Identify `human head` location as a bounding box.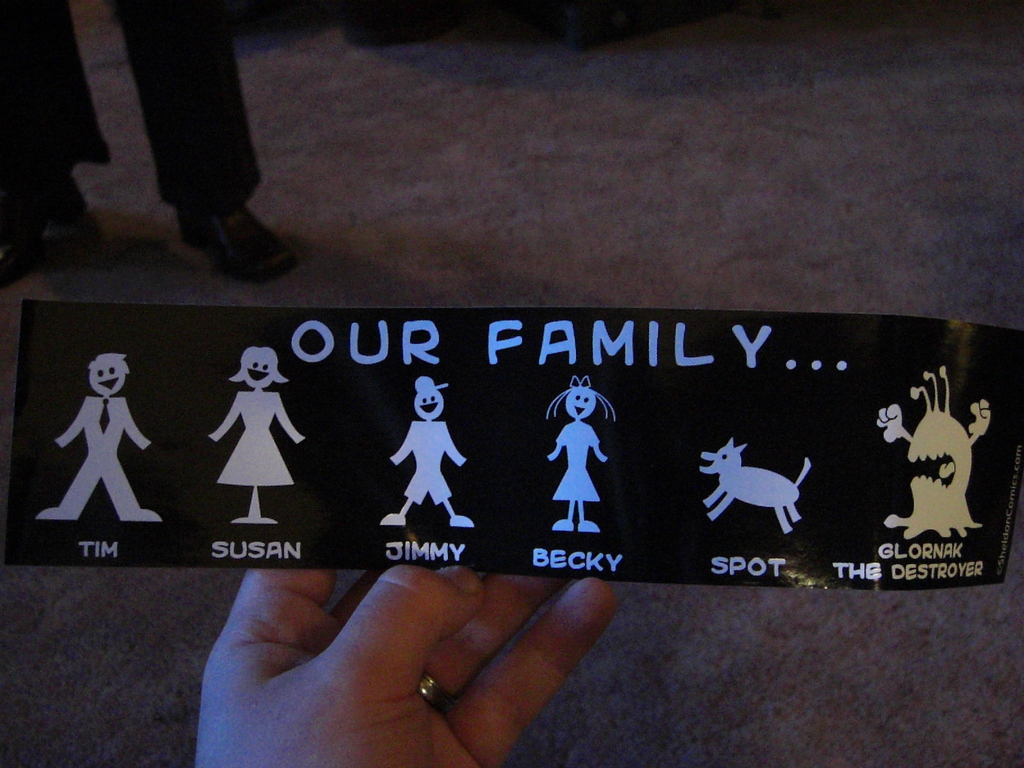
box(563, 377, 599, 423).
